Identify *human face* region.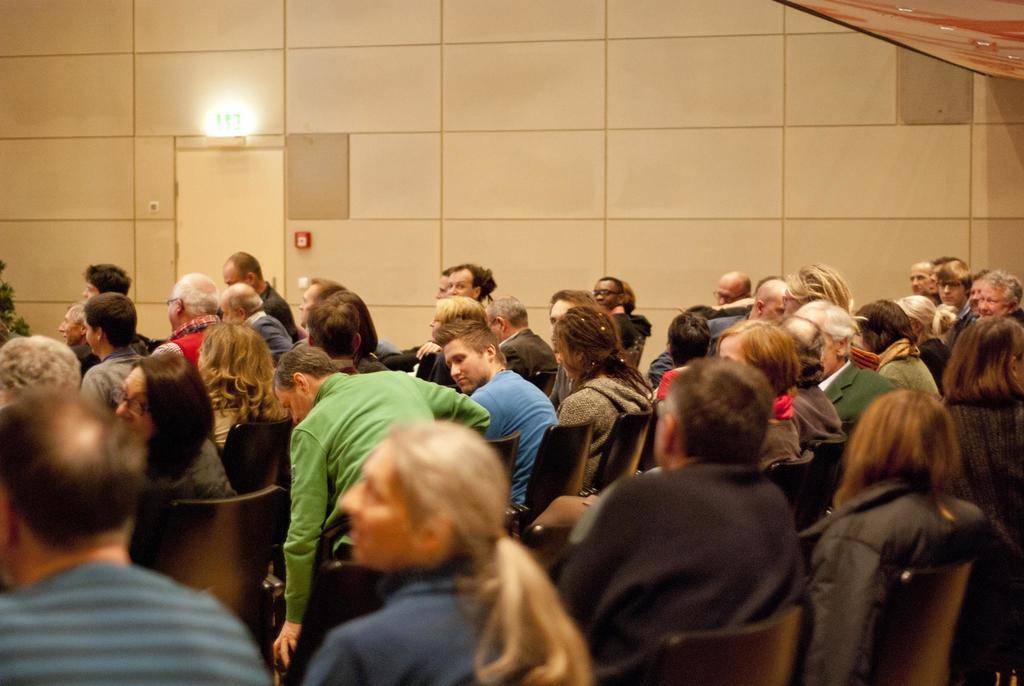
Region: [83, 280, 100, 302].
